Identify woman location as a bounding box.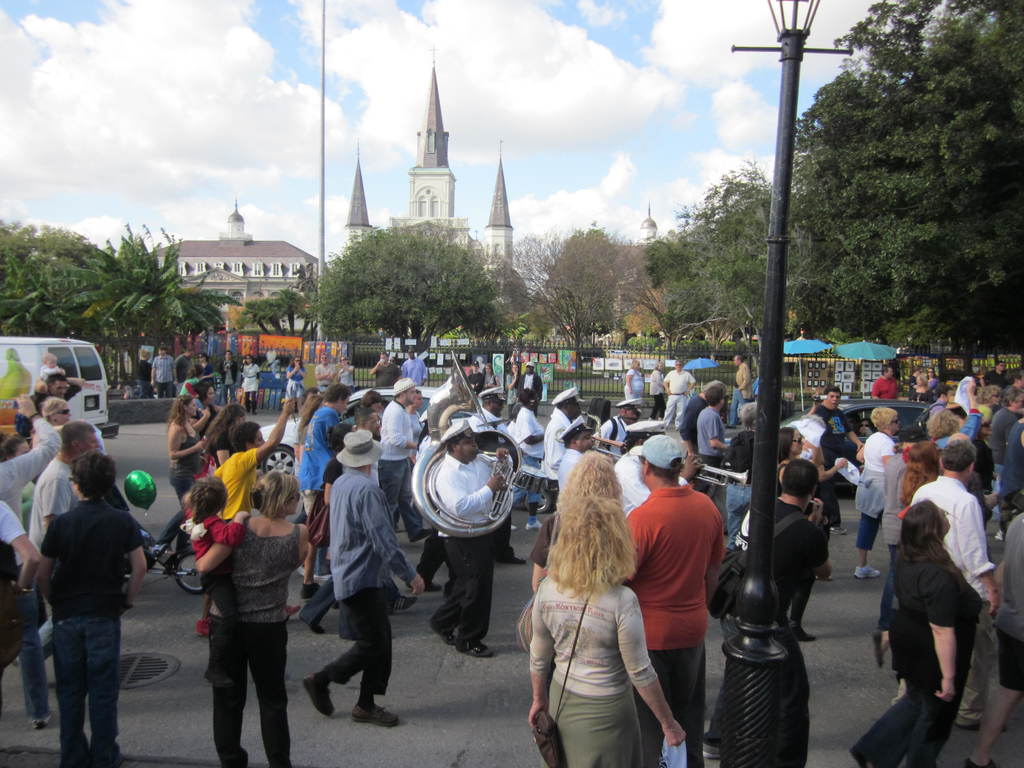
481/365/501/392.
